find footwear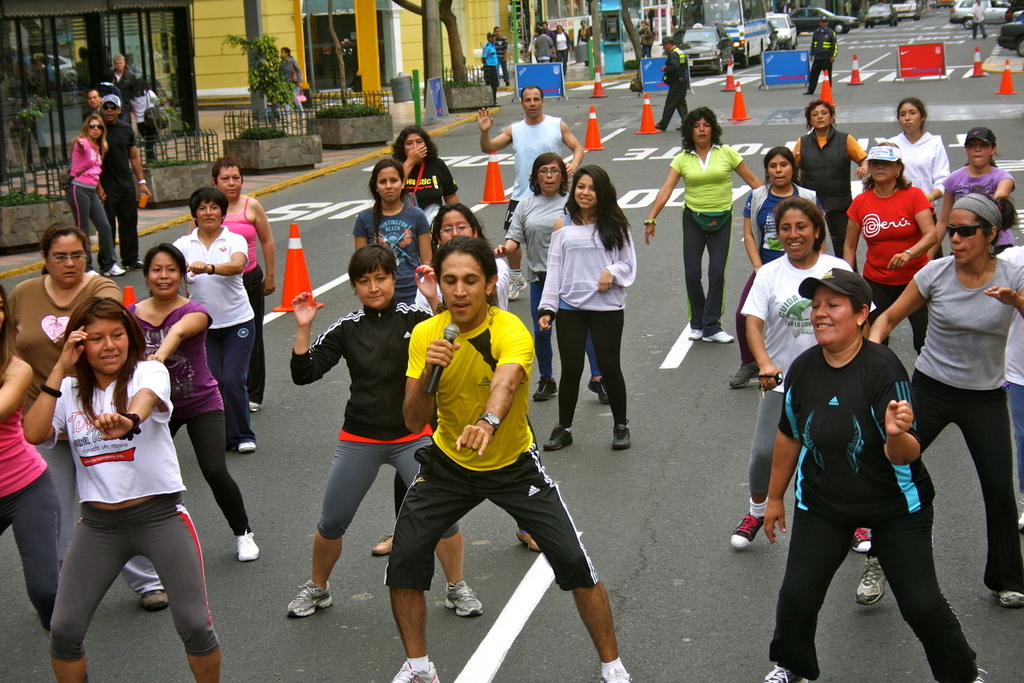
[288, 576, 332, 616]
